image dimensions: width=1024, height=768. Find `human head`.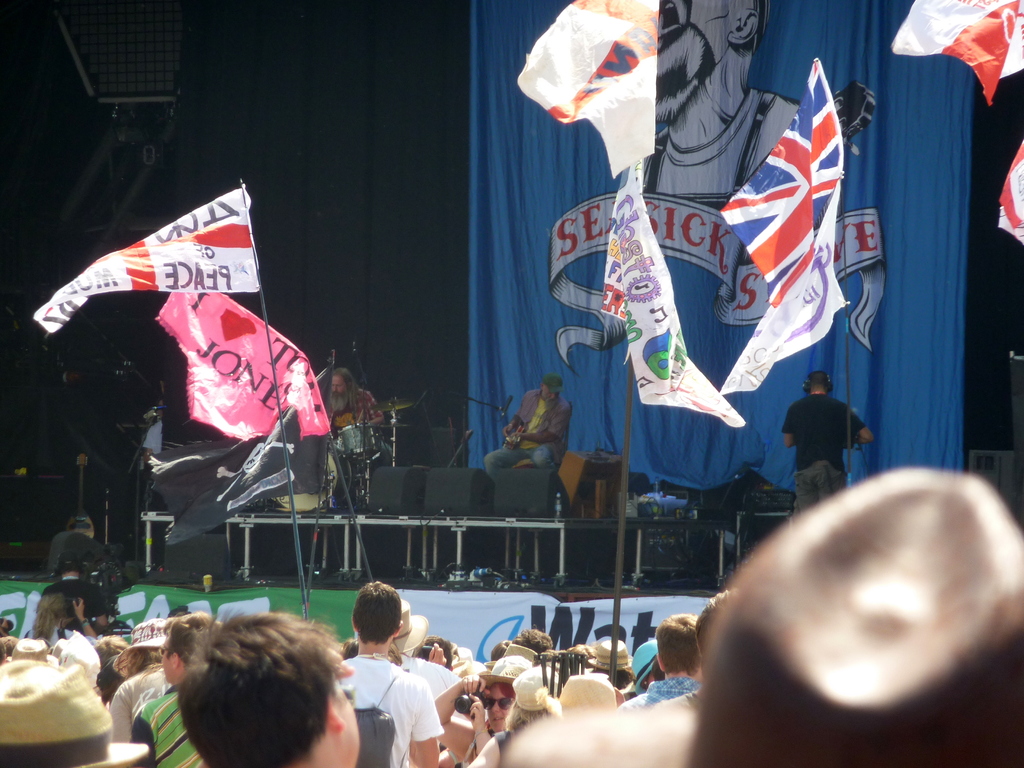
(655, 611, 700, 678).
